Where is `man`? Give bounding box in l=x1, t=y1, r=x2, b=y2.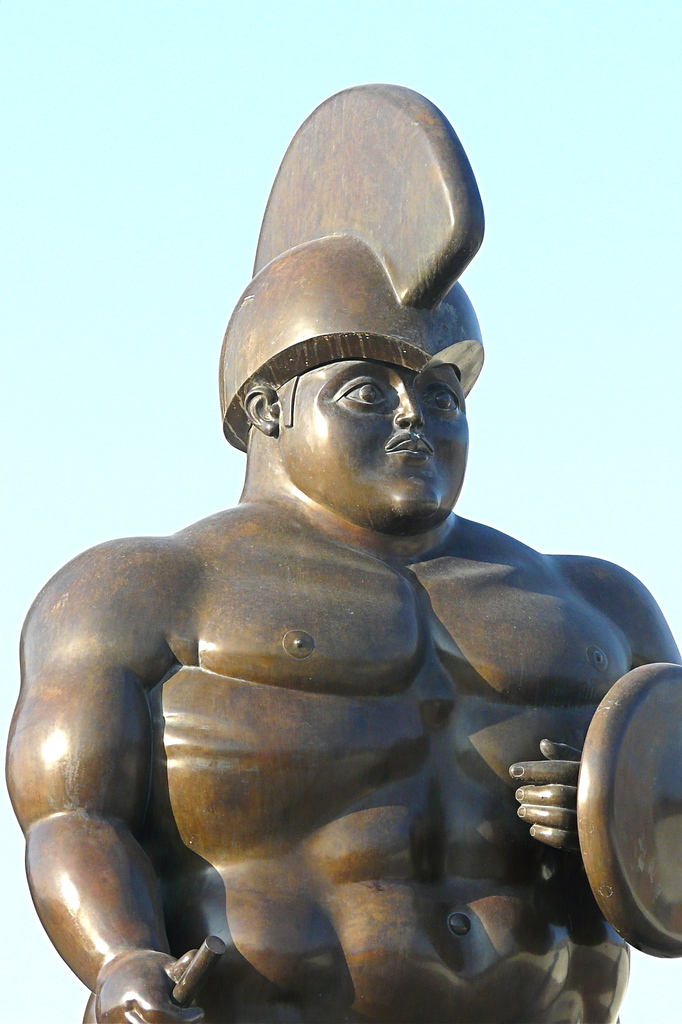
l=1, t=84, r=681, b=1023.
